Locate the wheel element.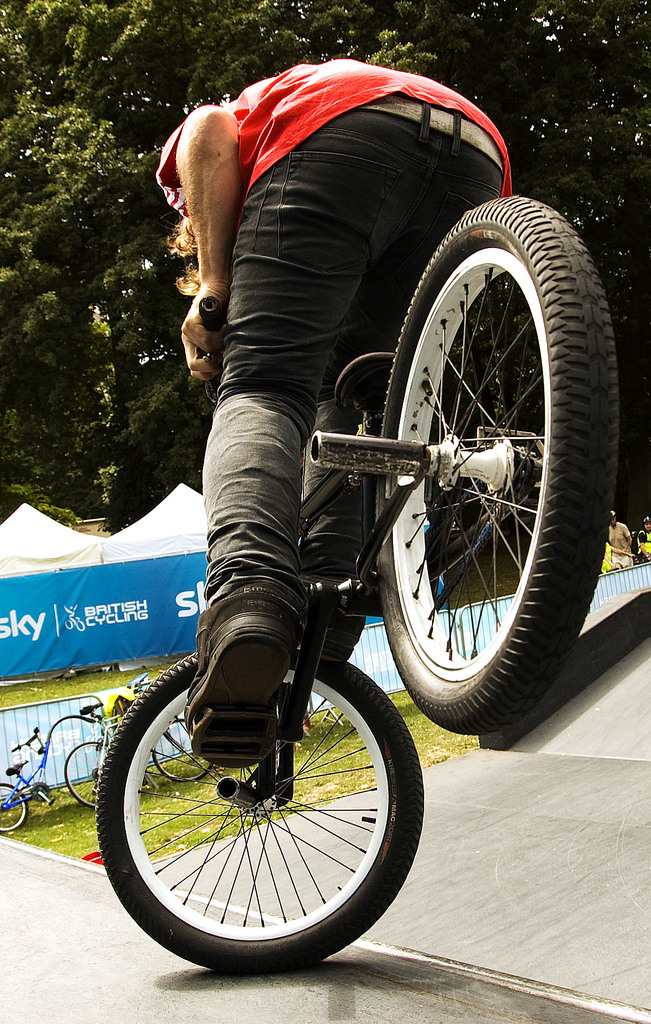
Element bbox: select_region(60, 736, 110, 817).
